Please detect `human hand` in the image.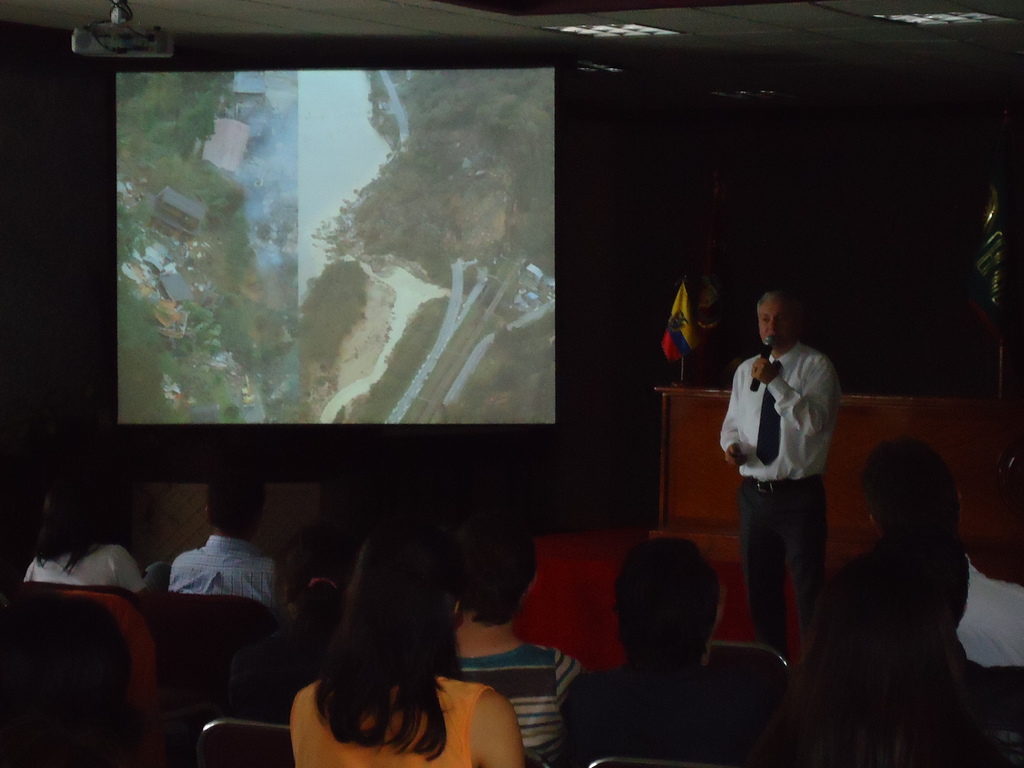
left=725, top=445, right=746, bottom=467.
